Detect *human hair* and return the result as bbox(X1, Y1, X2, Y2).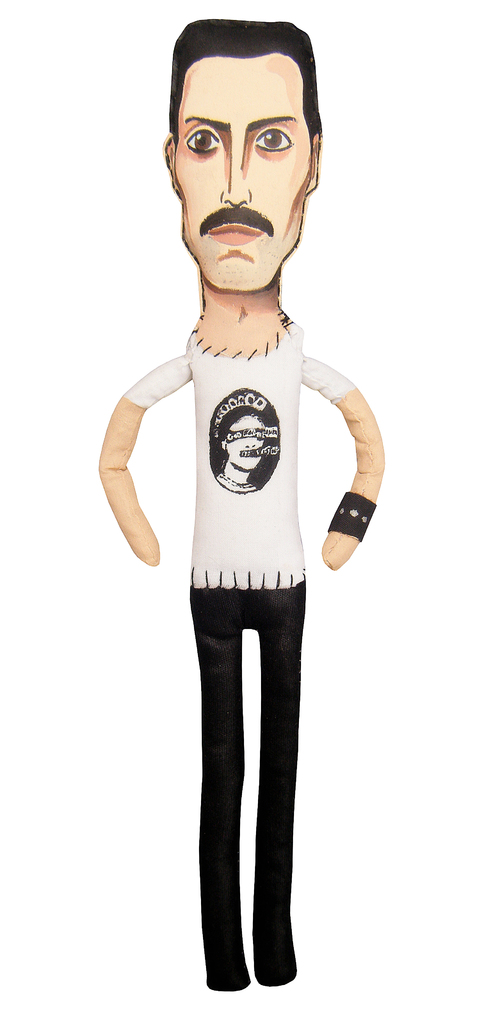
bbox(163, 23, 305, 177).
